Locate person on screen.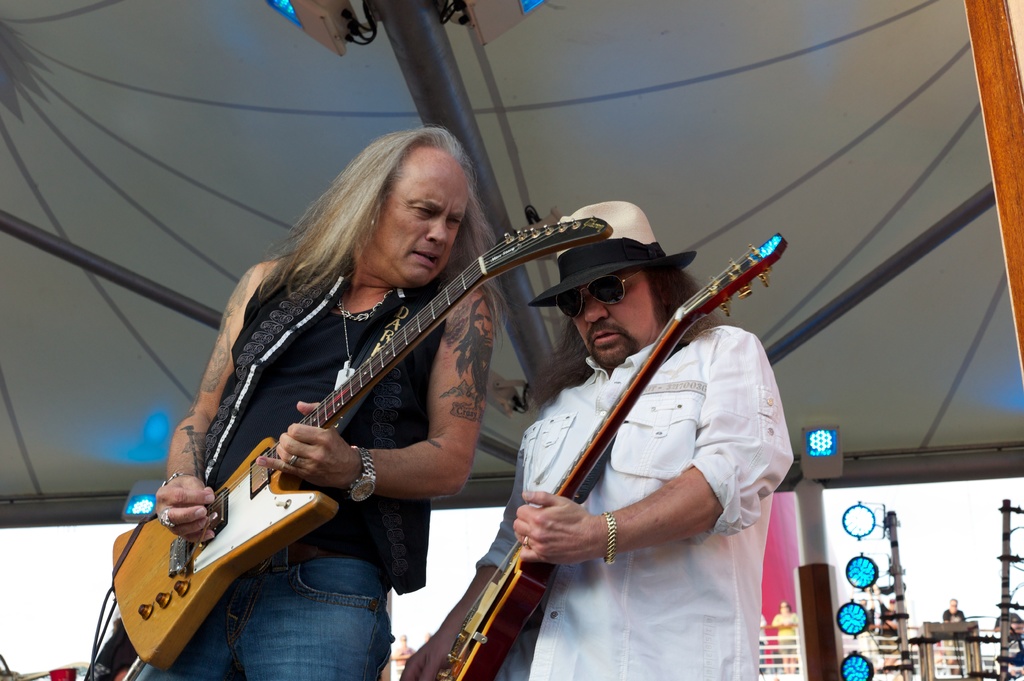
On screen at 88,123,495,680.
